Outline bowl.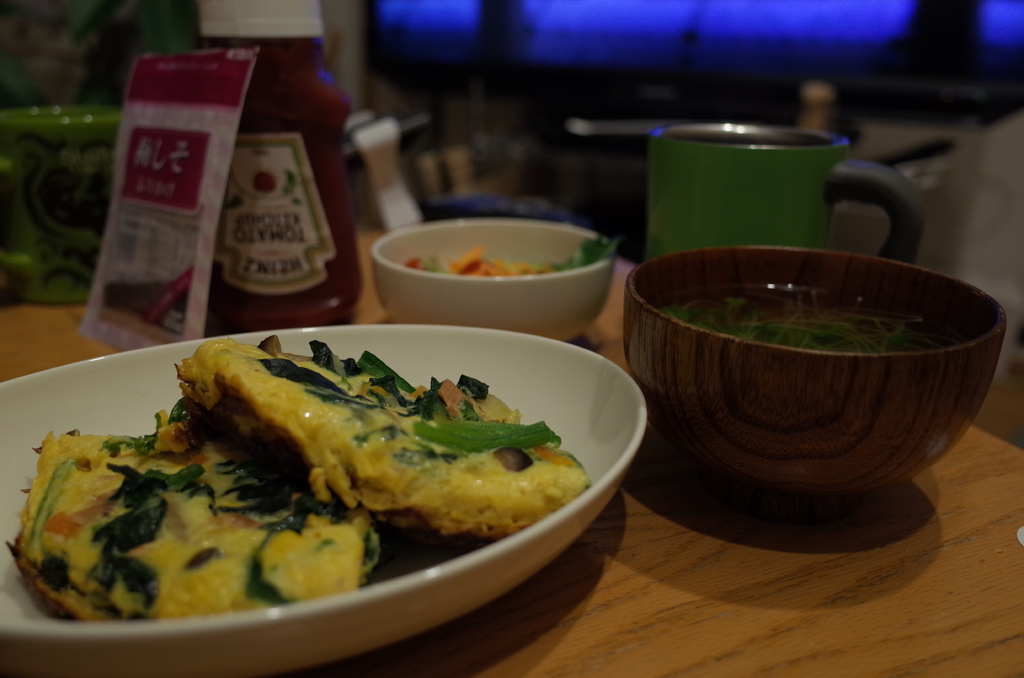
Outline: bbox=(371, 218, 614, 344).
